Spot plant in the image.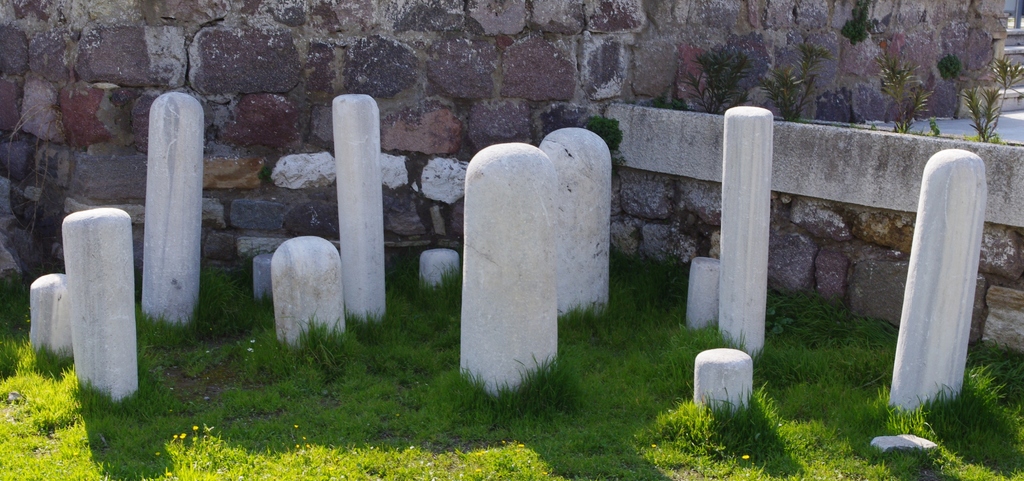
plant found at bbox(607, 156, 624, 179).
